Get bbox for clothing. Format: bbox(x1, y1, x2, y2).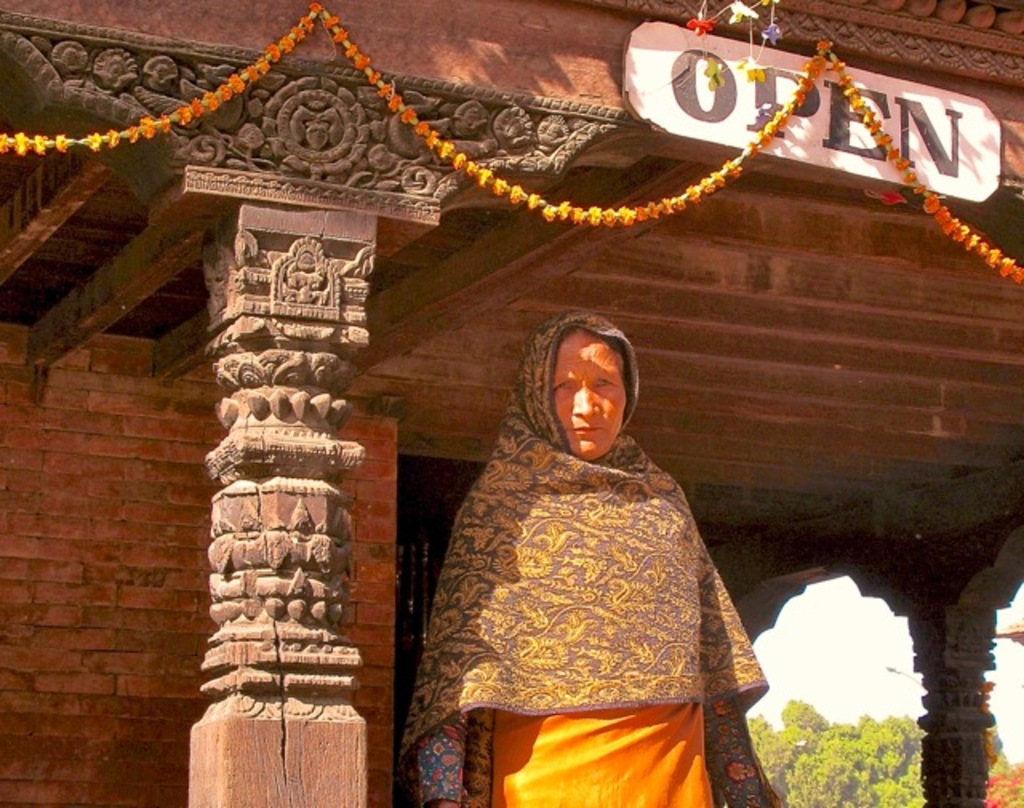
bbox(408, 320, 784, 805).
